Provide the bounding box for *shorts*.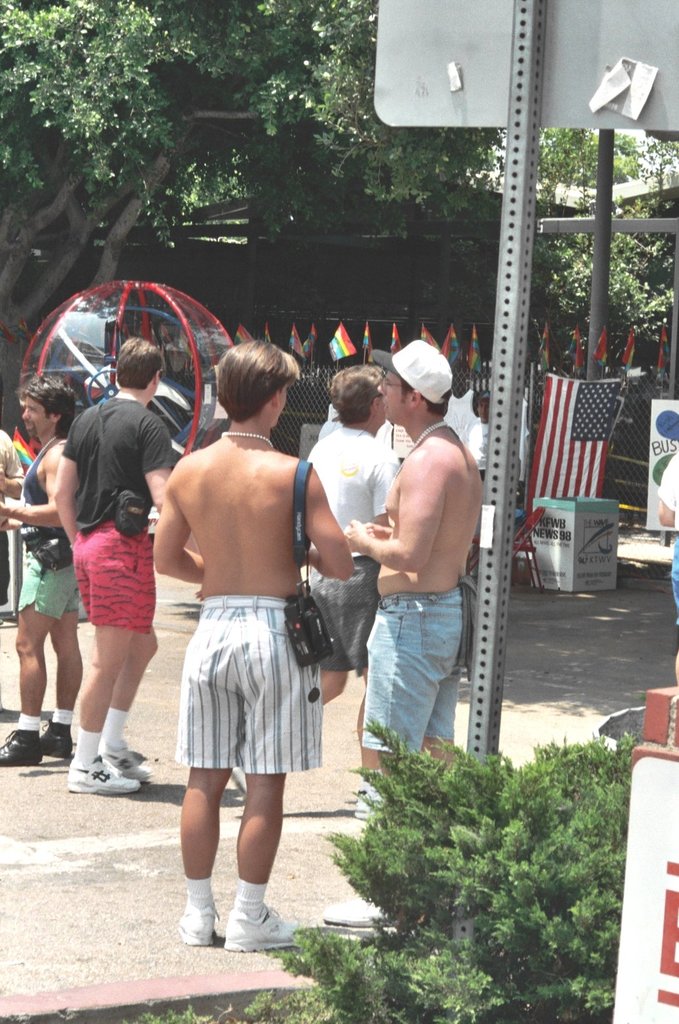
<bbox>167, 590, 321, 767</bbox>.
